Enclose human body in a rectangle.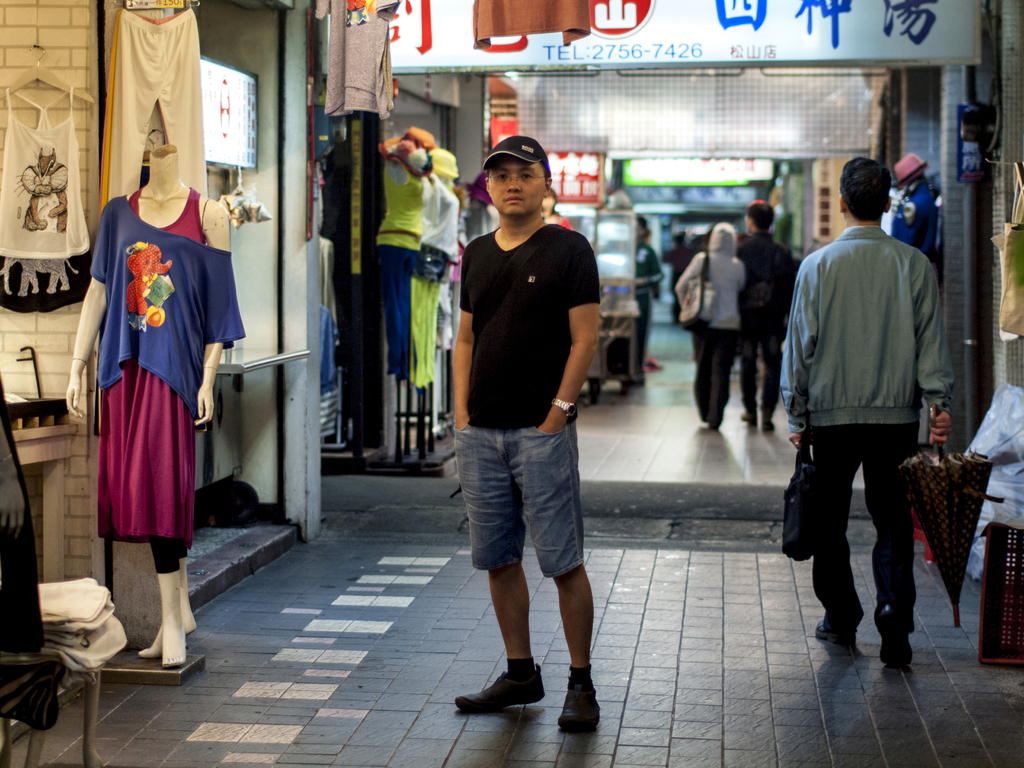
l=677, t=254, r=748, b=430.
